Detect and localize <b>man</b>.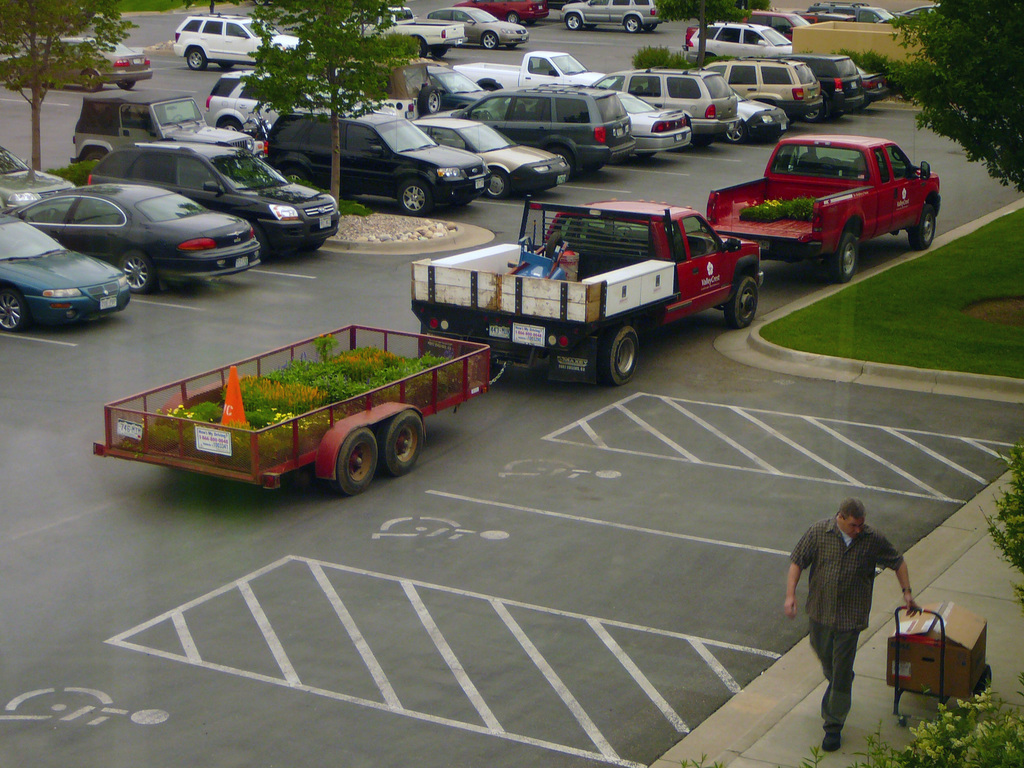
Localized at locate(800, 502, 913, 737).
